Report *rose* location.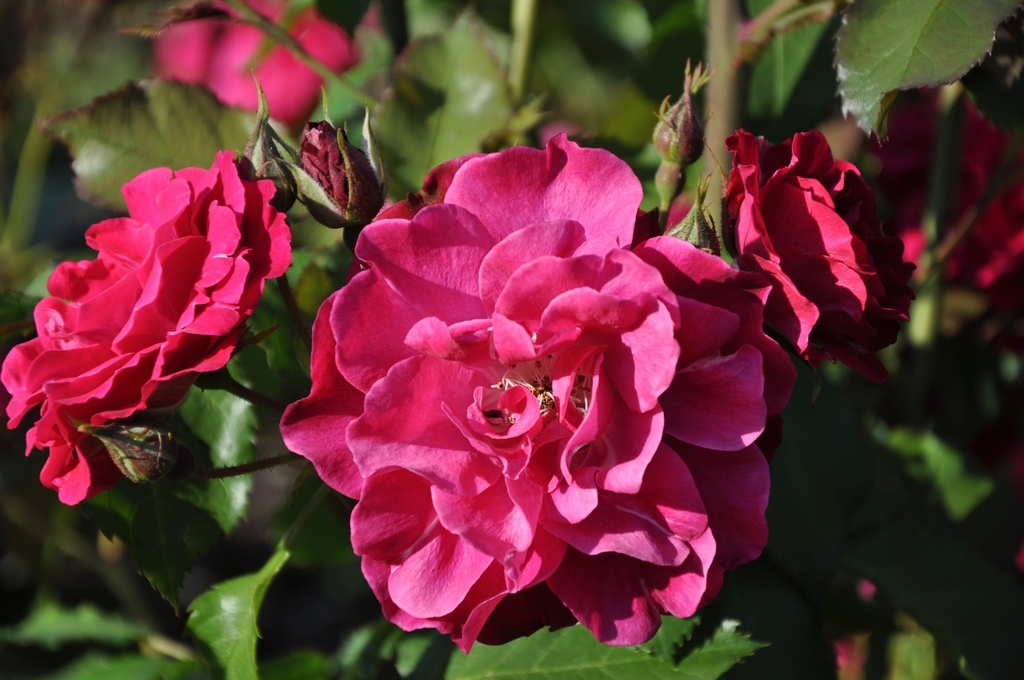
Report: <bbox>0, 146, 290, 509</bbox>.
